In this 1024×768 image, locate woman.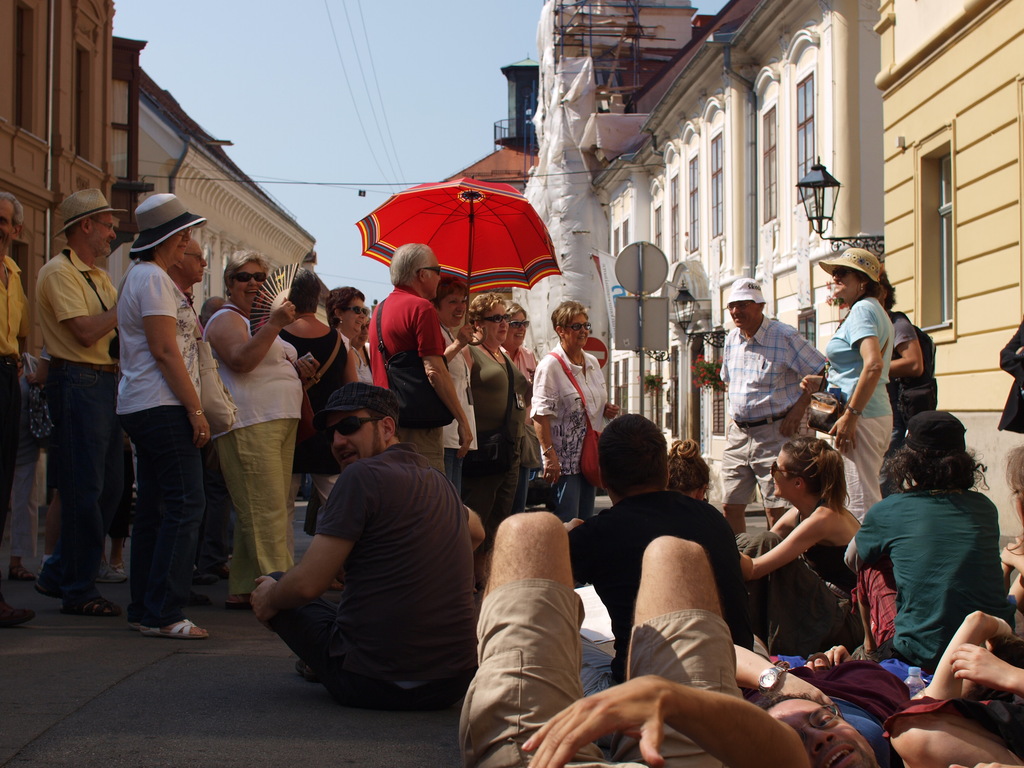
Bounding box: [500, 299, 540, 511].
